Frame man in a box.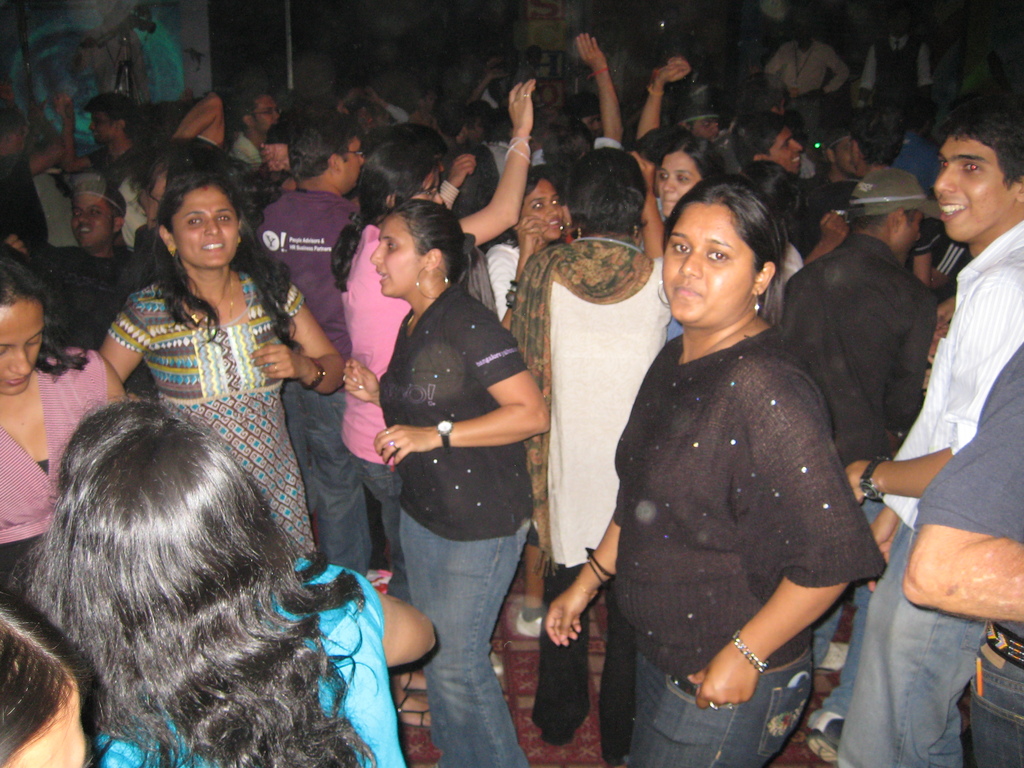
856,10,933,112.
